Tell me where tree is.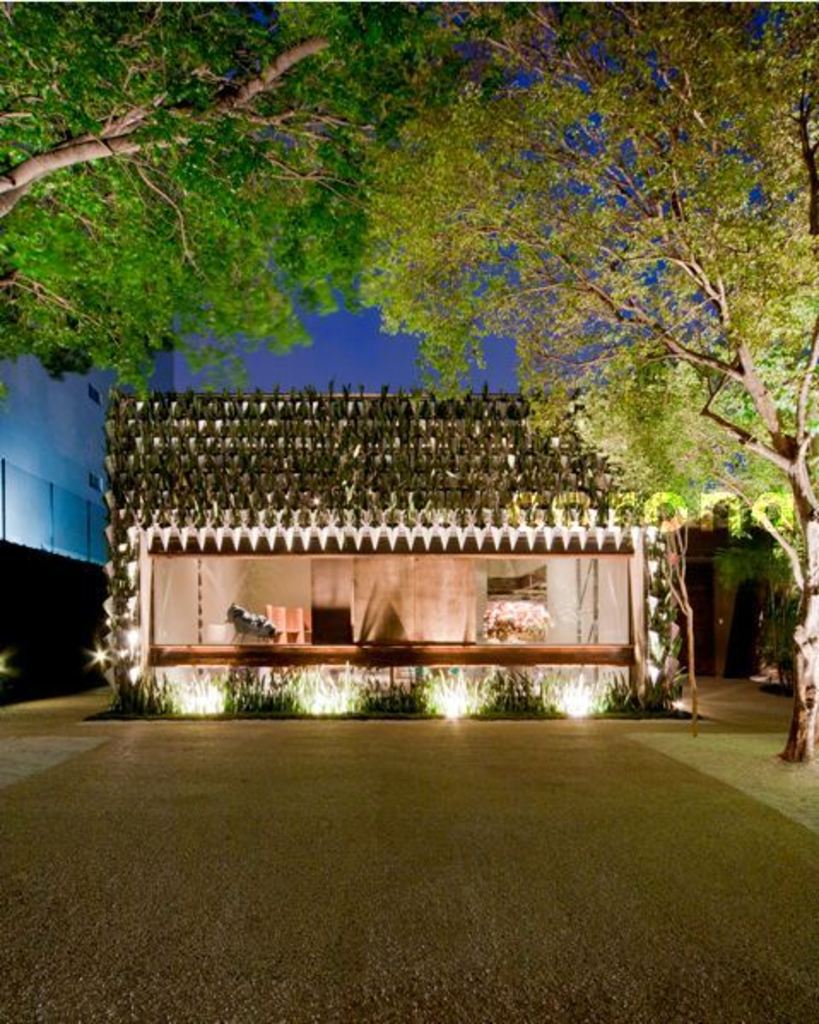
tree is at bbox(0, 0, 491, 443).
